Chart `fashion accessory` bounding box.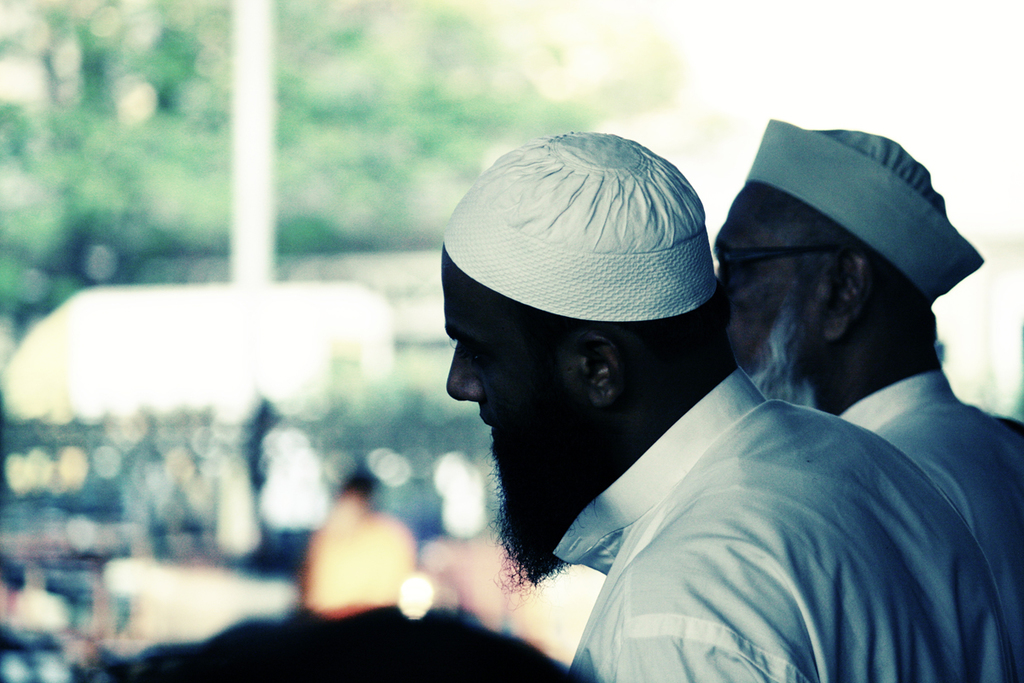
Charted: l=713, t=242, r=859, b=290.
